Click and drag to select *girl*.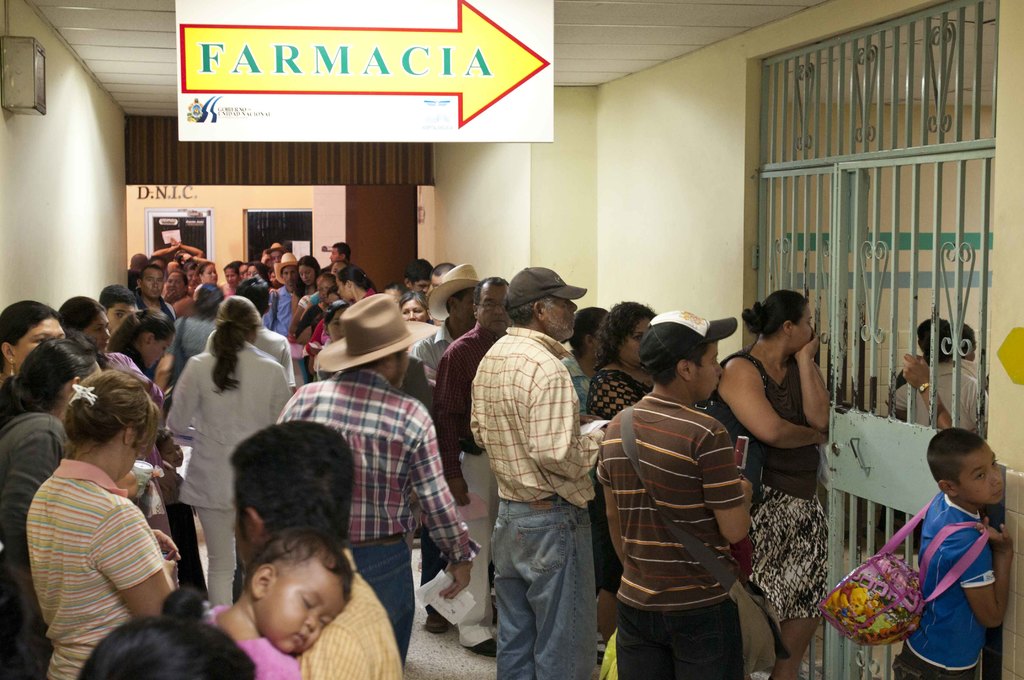
Selection: 22/362/193/679.
